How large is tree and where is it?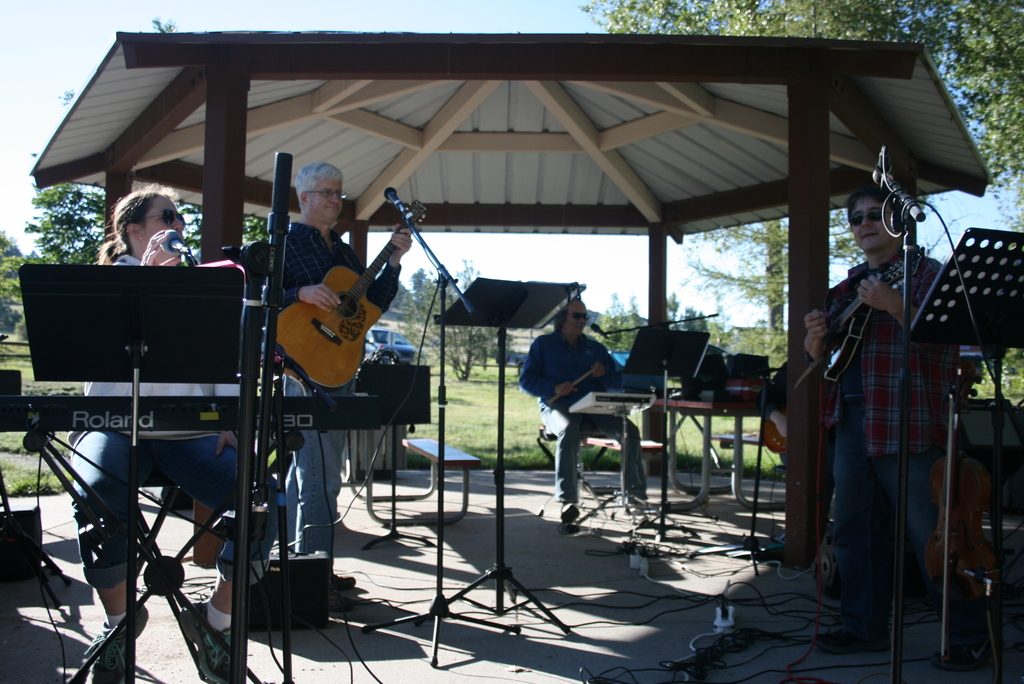
Bounding box: <box>944,0,1023,242</box>.
